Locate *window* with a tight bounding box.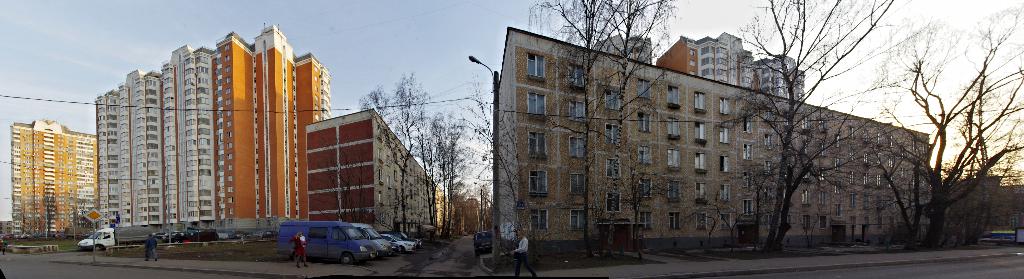
detection(566, 178, 588, 201).
